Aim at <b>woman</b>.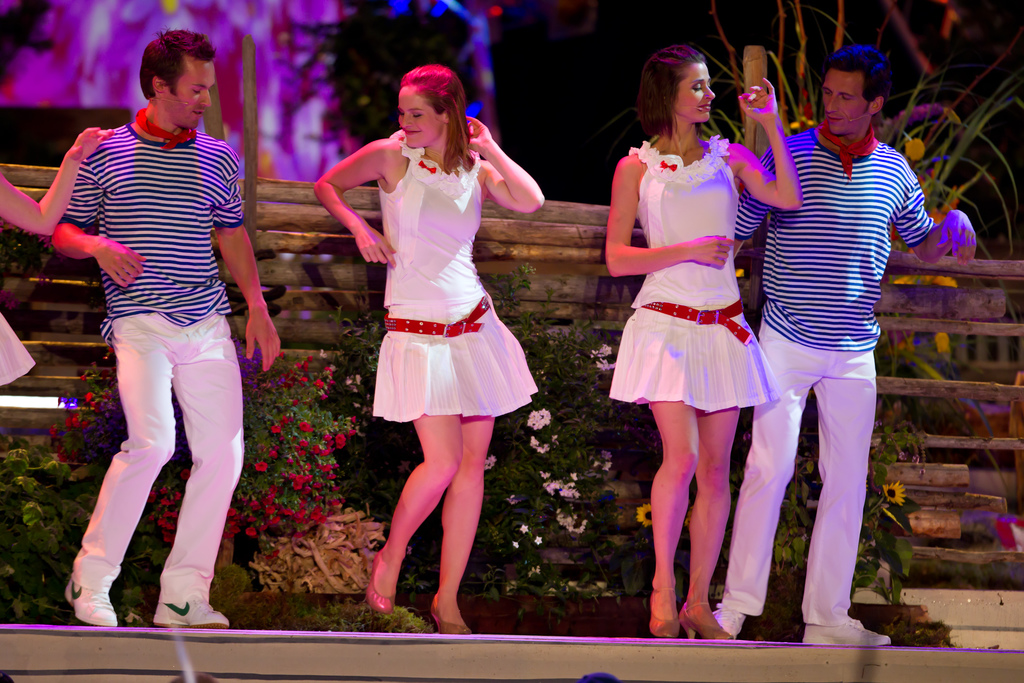
Aimed at detection(602, 42, 805, 639).
